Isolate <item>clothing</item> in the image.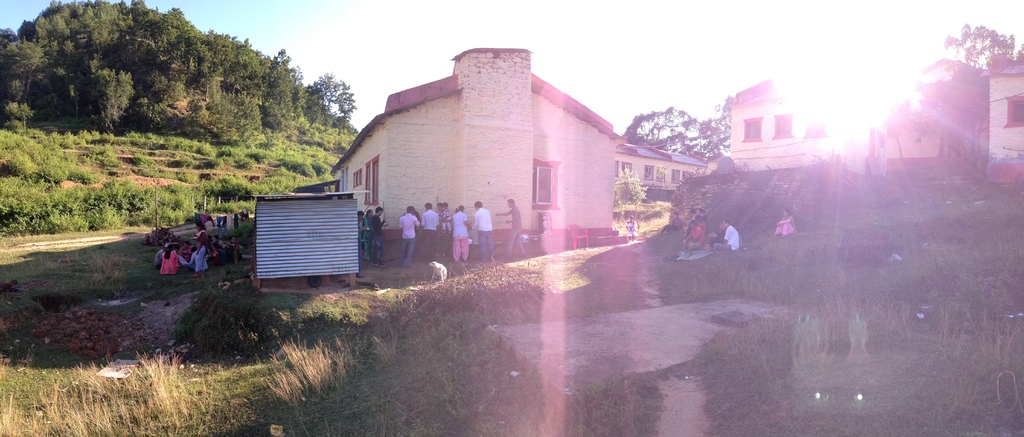
Isolated region: (776, 214, 796, 234).
